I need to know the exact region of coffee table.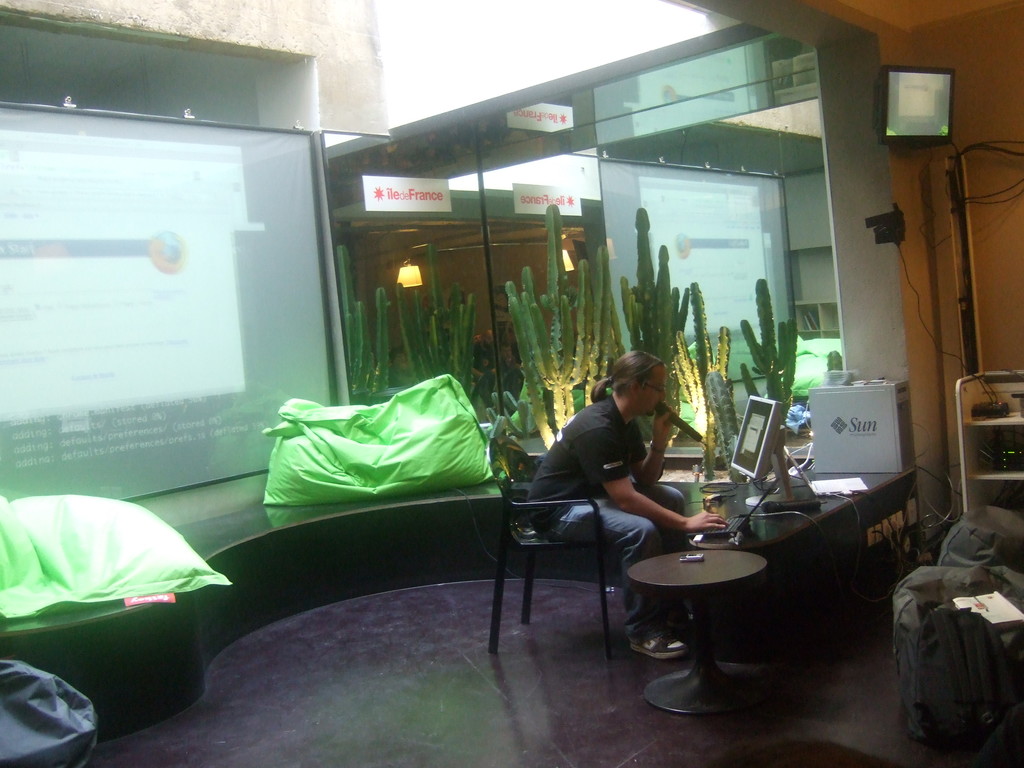
Region: {"x1": 632, "y1": 519, "x2": 794, "y2": 723}.
